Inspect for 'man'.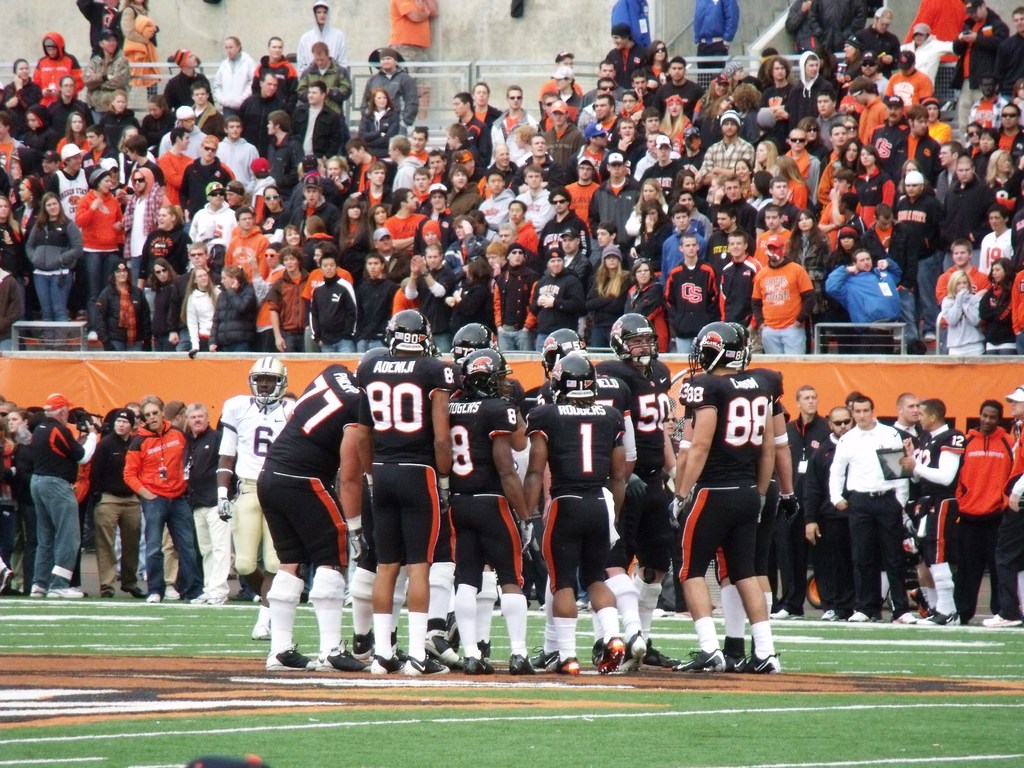
Inspection: rect(48, 143, 83, 218).
